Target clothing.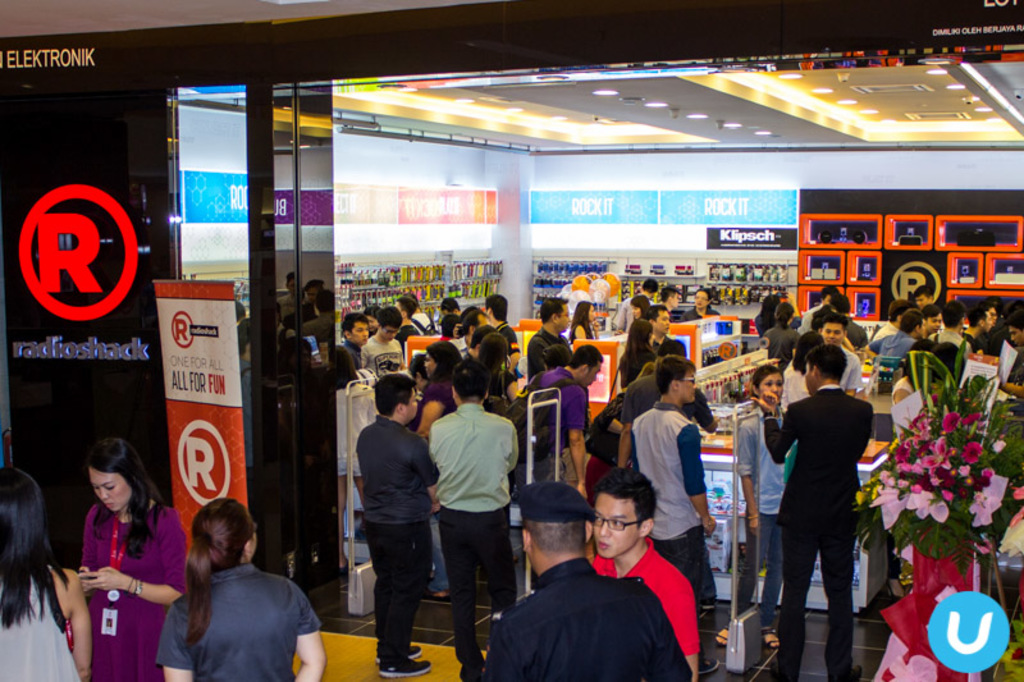
Target region: Rect(156, 560, 323, 681).
